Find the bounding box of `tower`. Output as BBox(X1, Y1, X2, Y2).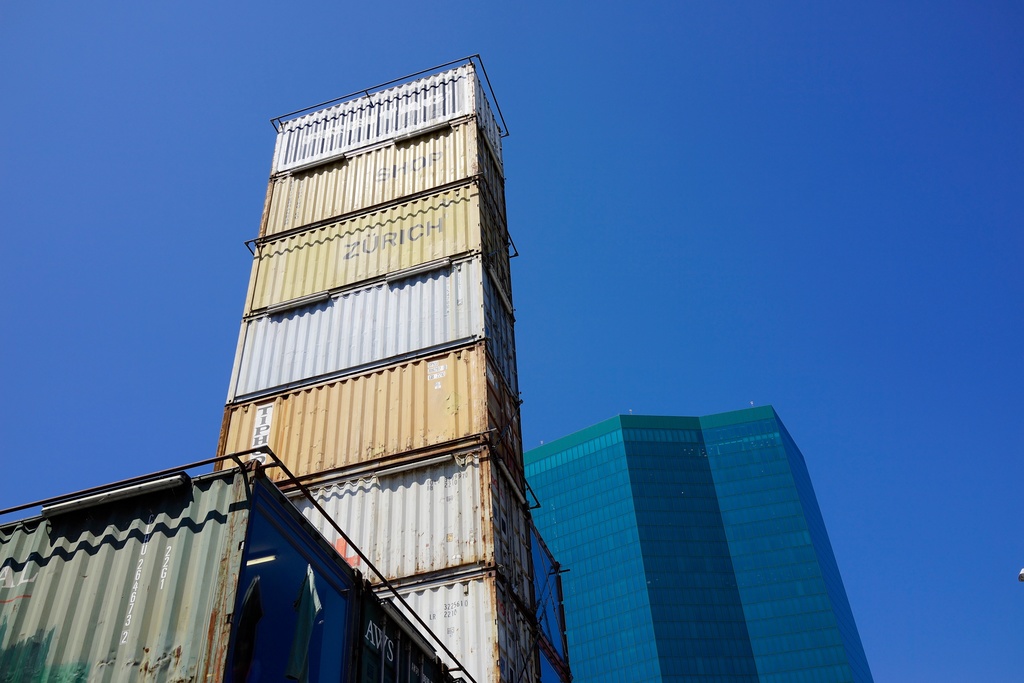
BBox(525, 414, 874, 682).
